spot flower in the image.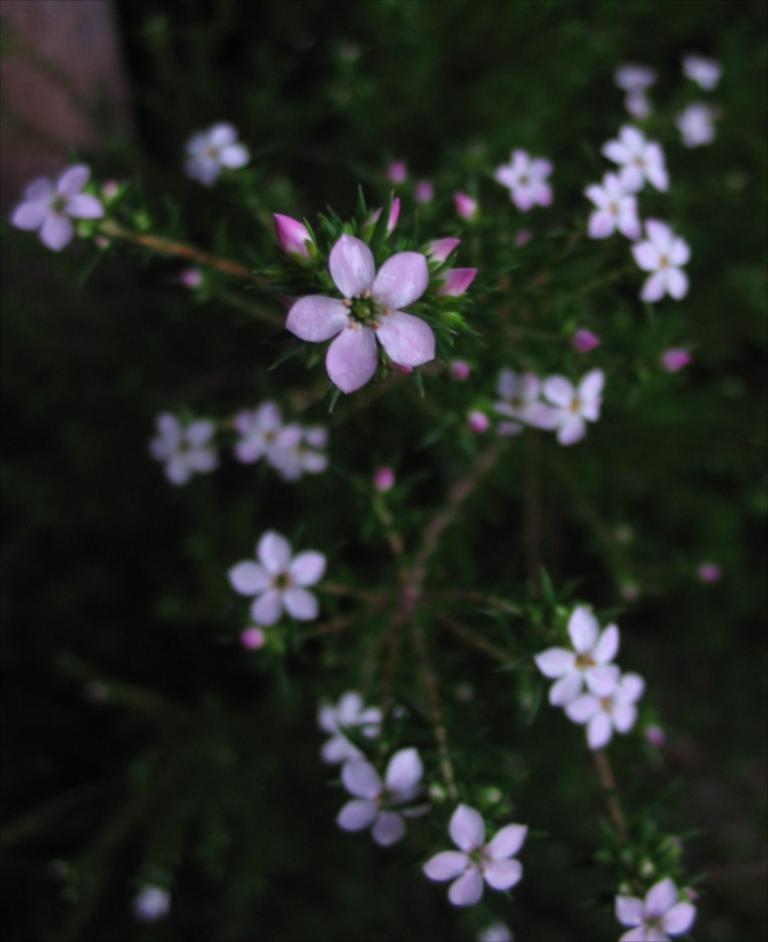
flower found at detection(475, 920, 509, 941).
